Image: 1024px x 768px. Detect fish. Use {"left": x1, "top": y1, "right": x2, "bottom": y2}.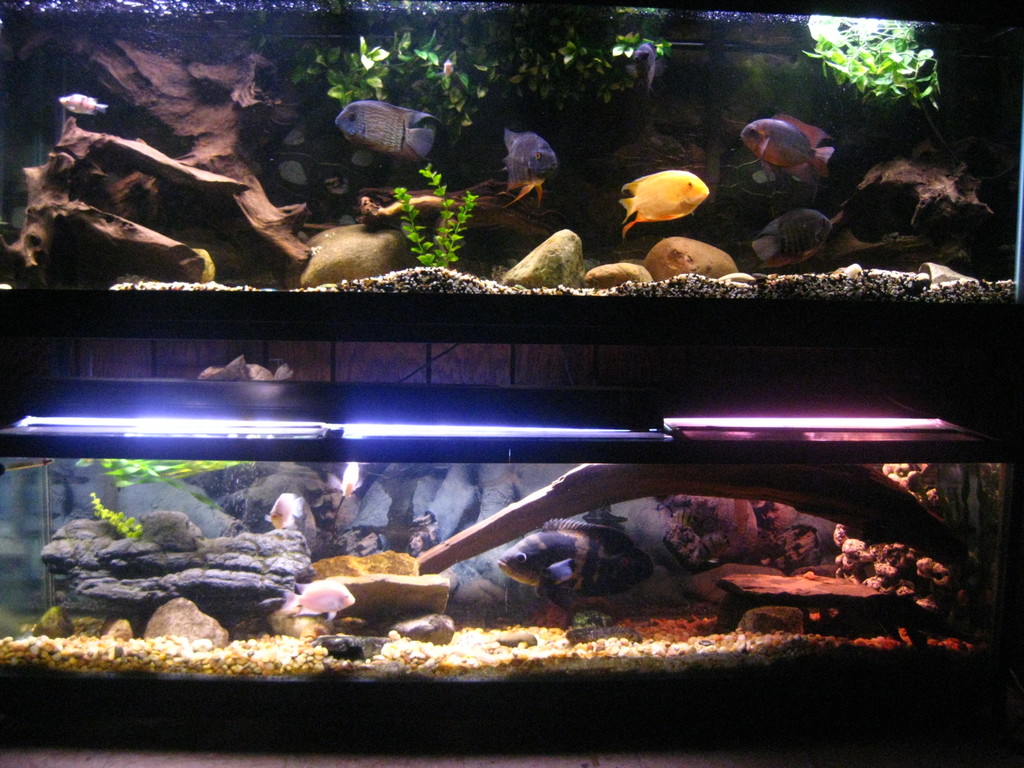
{"left": 339, "top": 460, "right": 371, "bottom": 498}.
